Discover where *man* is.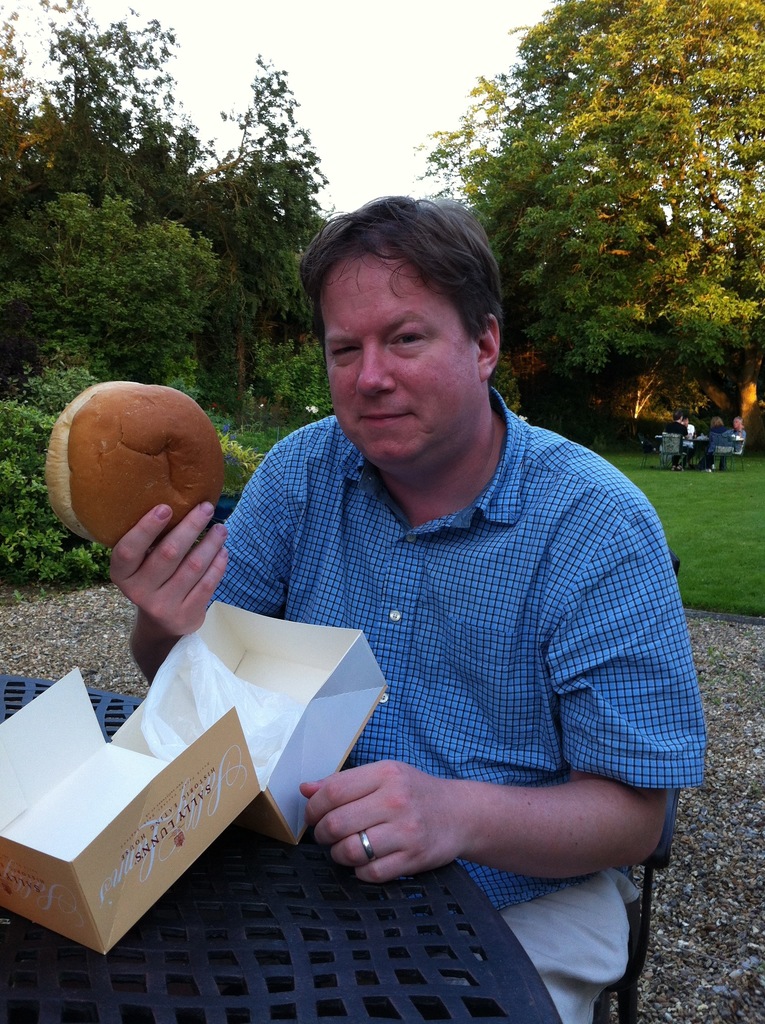
Discovered at pyautogui.locateOnScreen(702, 417, 744, 474).
